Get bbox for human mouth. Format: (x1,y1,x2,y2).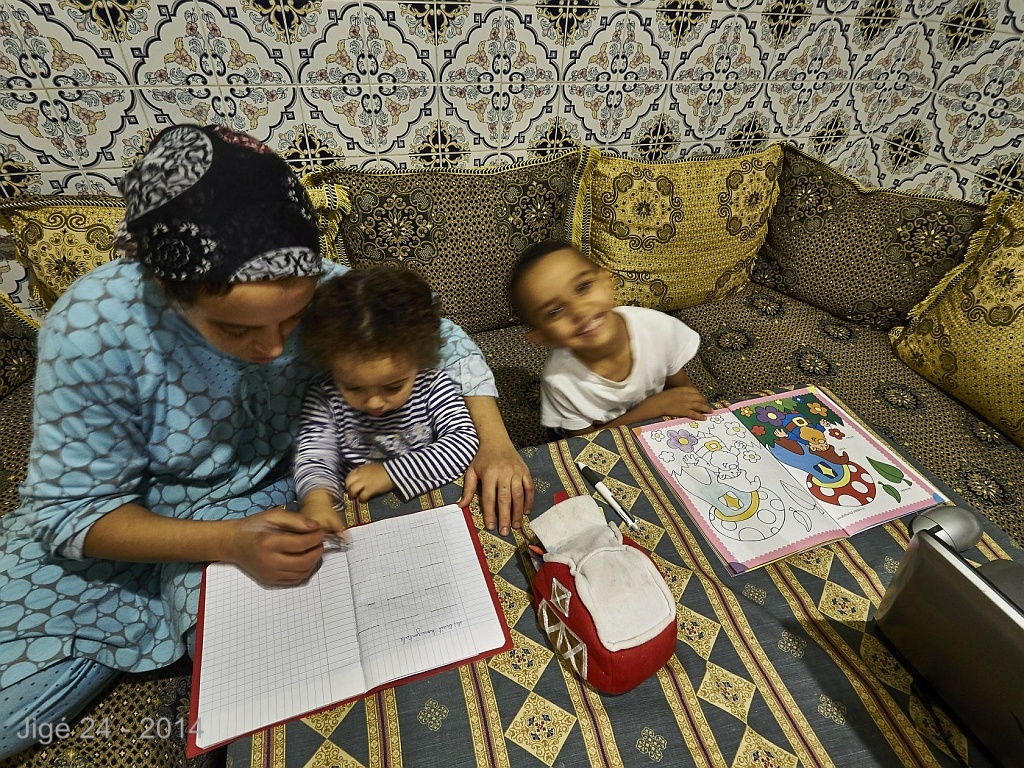
(562,305,616,344).
